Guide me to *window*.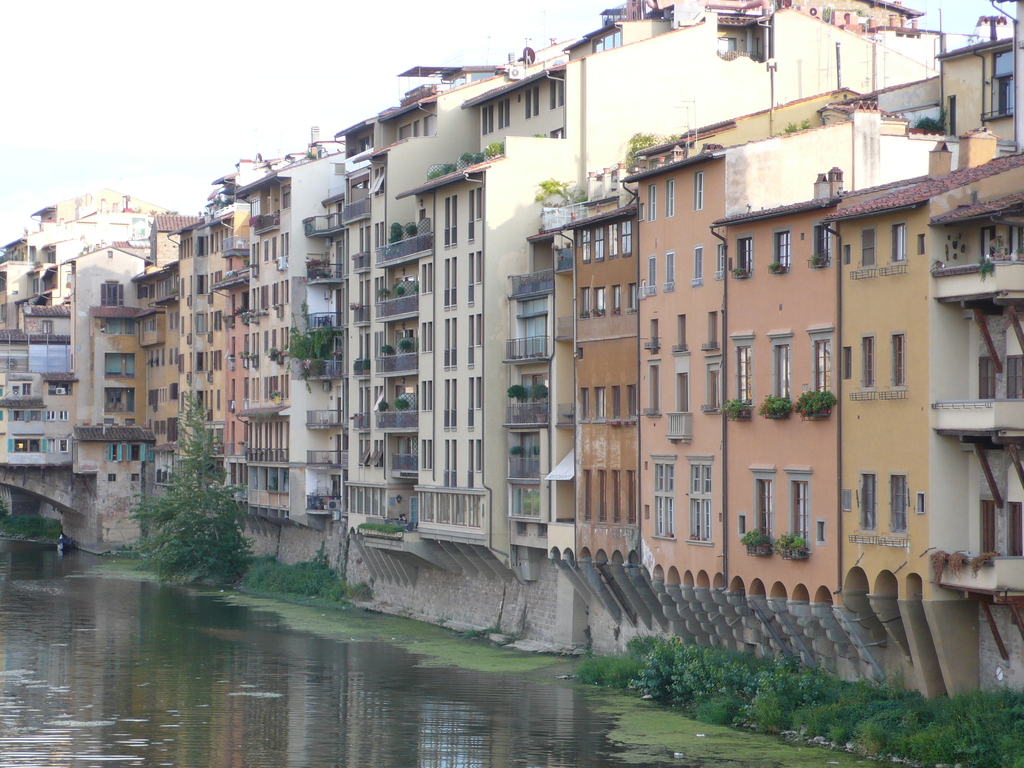
Guidance: locate(636, 167, 727, 555).
